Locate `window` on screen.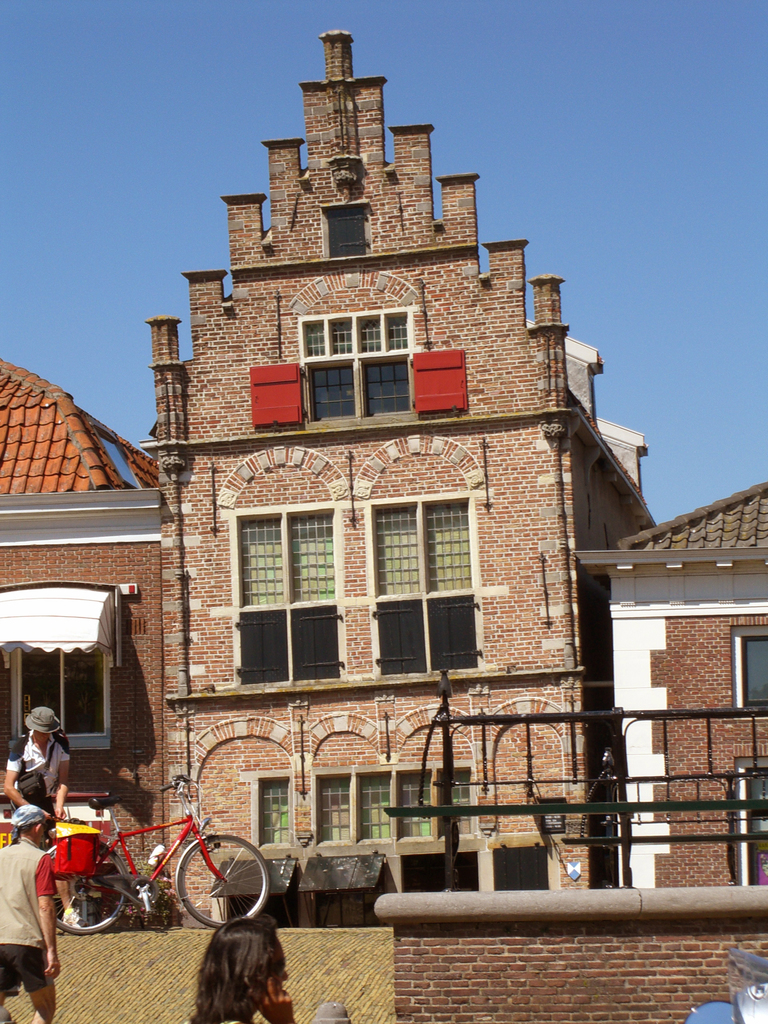
On screen at bbox=(739, 625, 767, 713).
